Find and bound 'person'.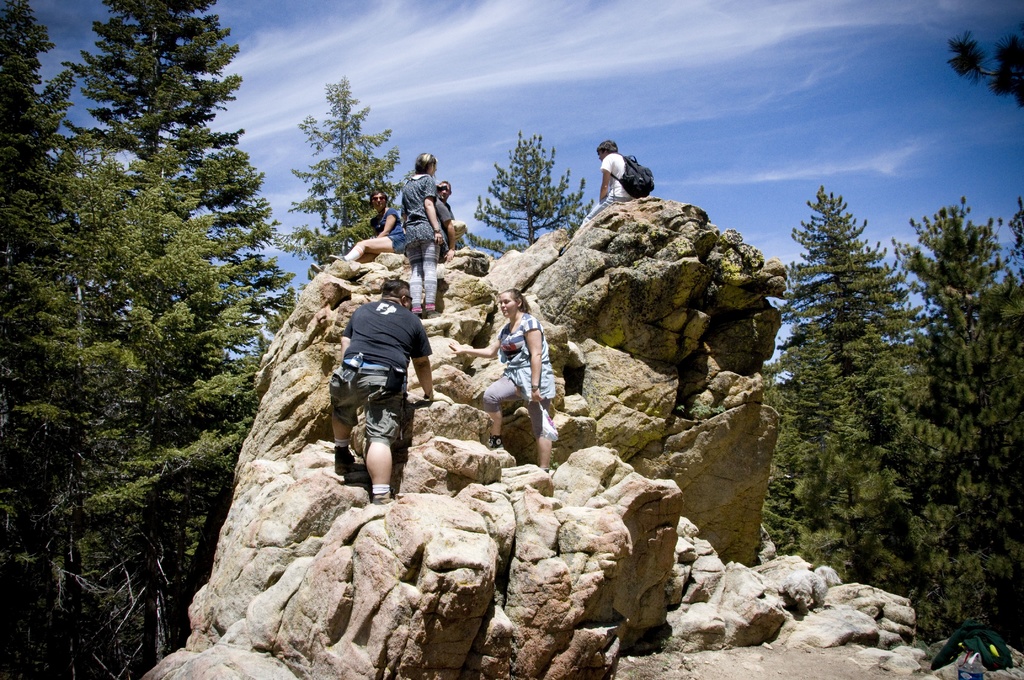
Bound: 452, 290, 557, 470.
